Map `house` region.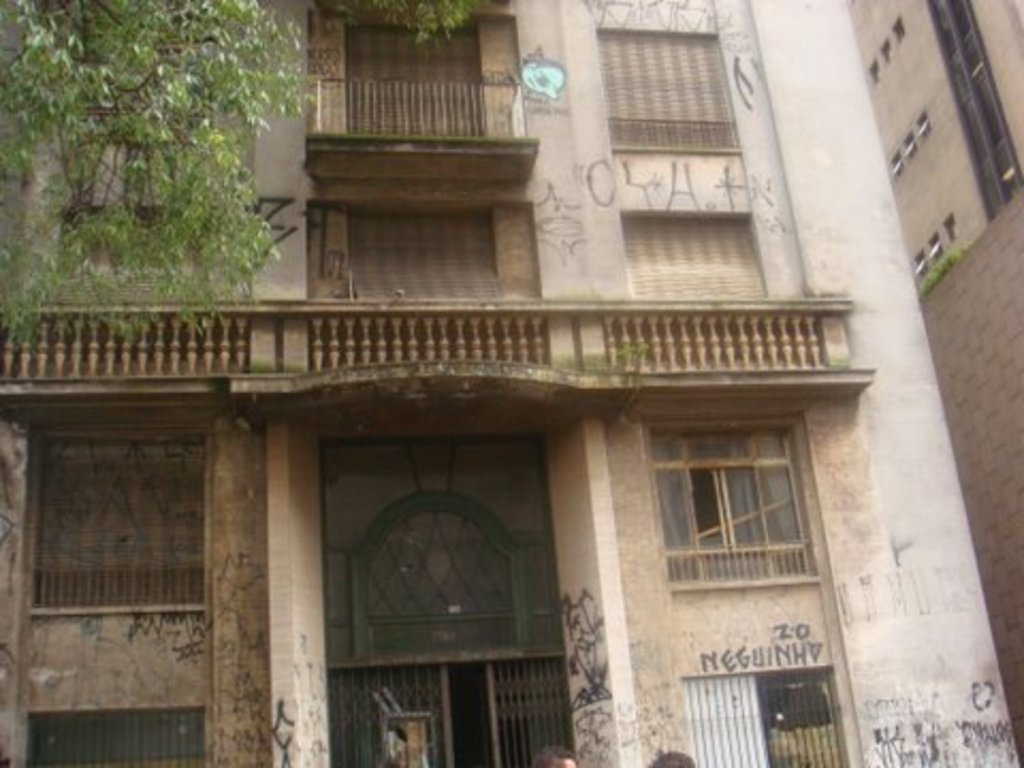
Mapped to [left=0, top=0, right=1022, bottom=766].
